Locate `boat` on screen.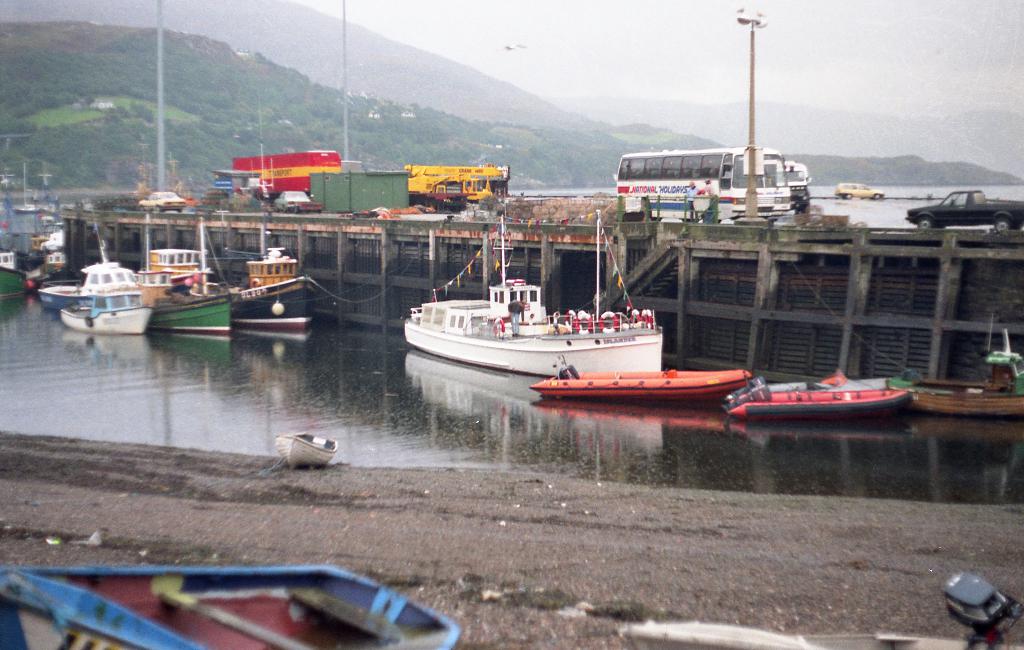
On screen at [left=396, top=196, right=666, bottom=380].
